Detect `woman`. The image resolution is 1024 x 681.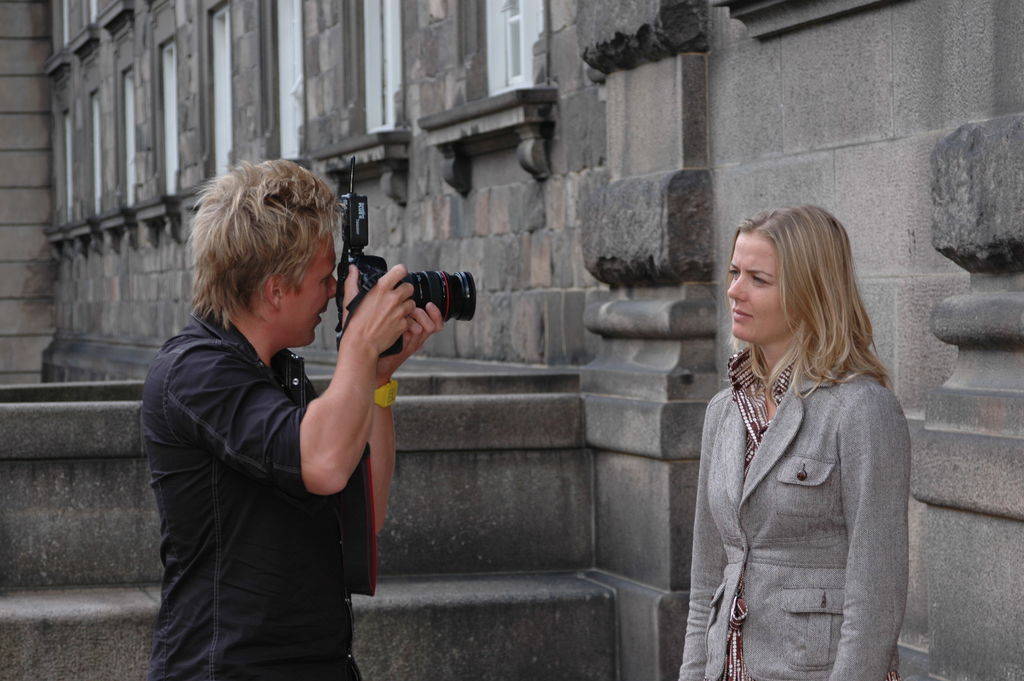
x1=683 y1=201 x2=929 y2=665.
